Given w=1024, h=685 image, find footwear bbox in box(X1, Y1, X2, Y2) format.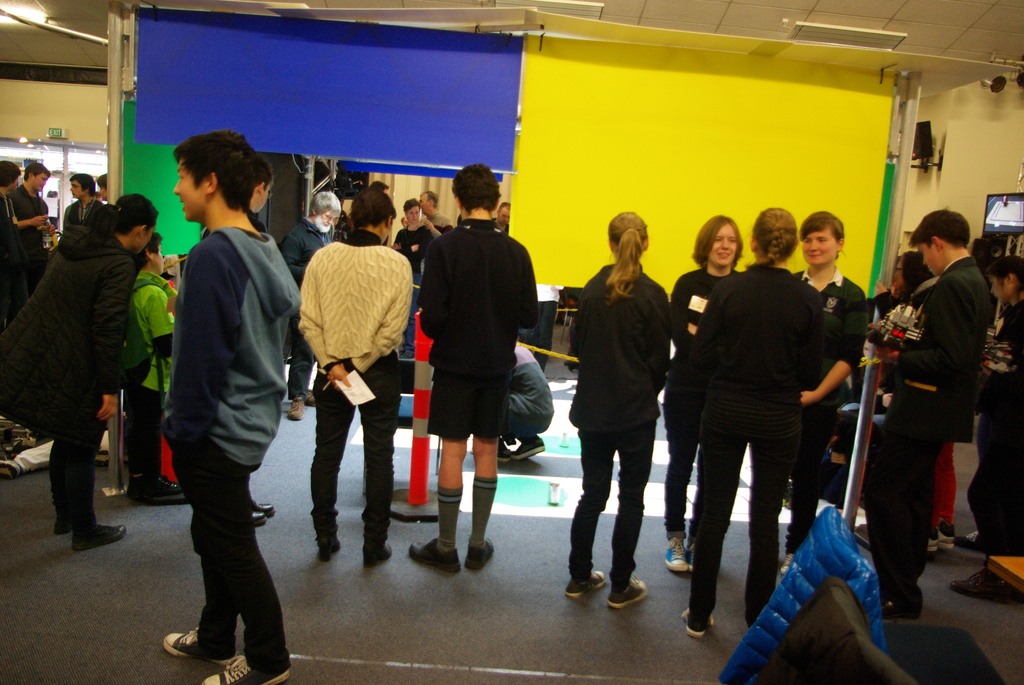
box(58, 513, 72, 530).
